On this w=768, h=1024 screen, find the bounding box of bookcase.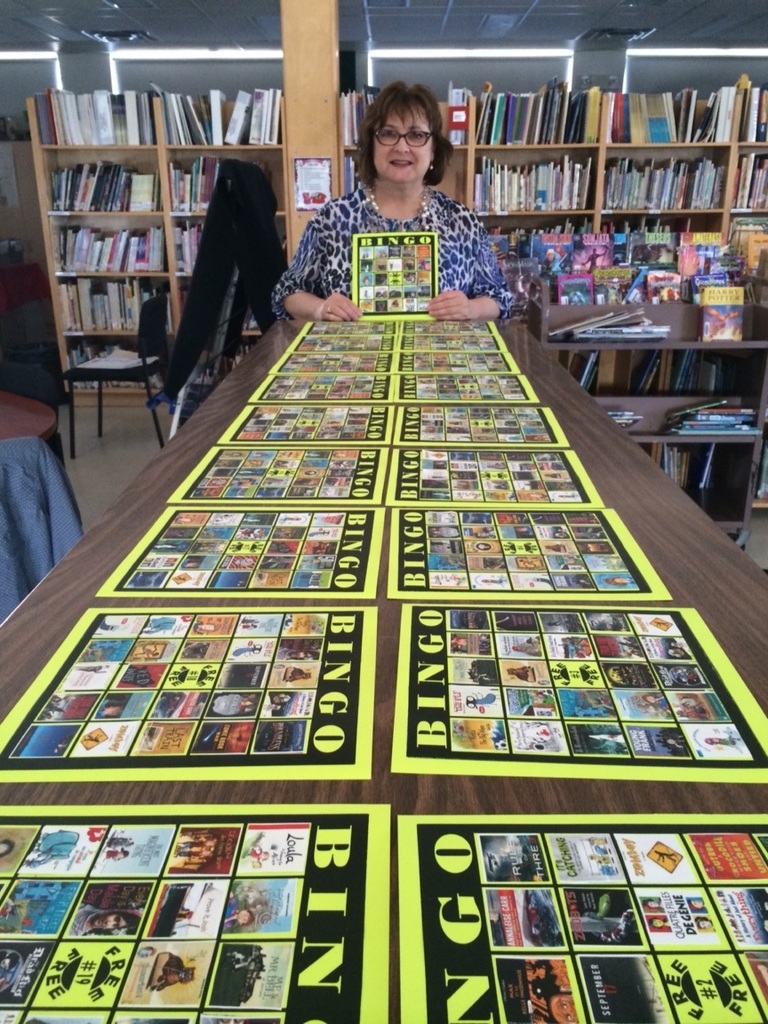
Bounding box: [left=339, top=92, right=767, bottom=514].
